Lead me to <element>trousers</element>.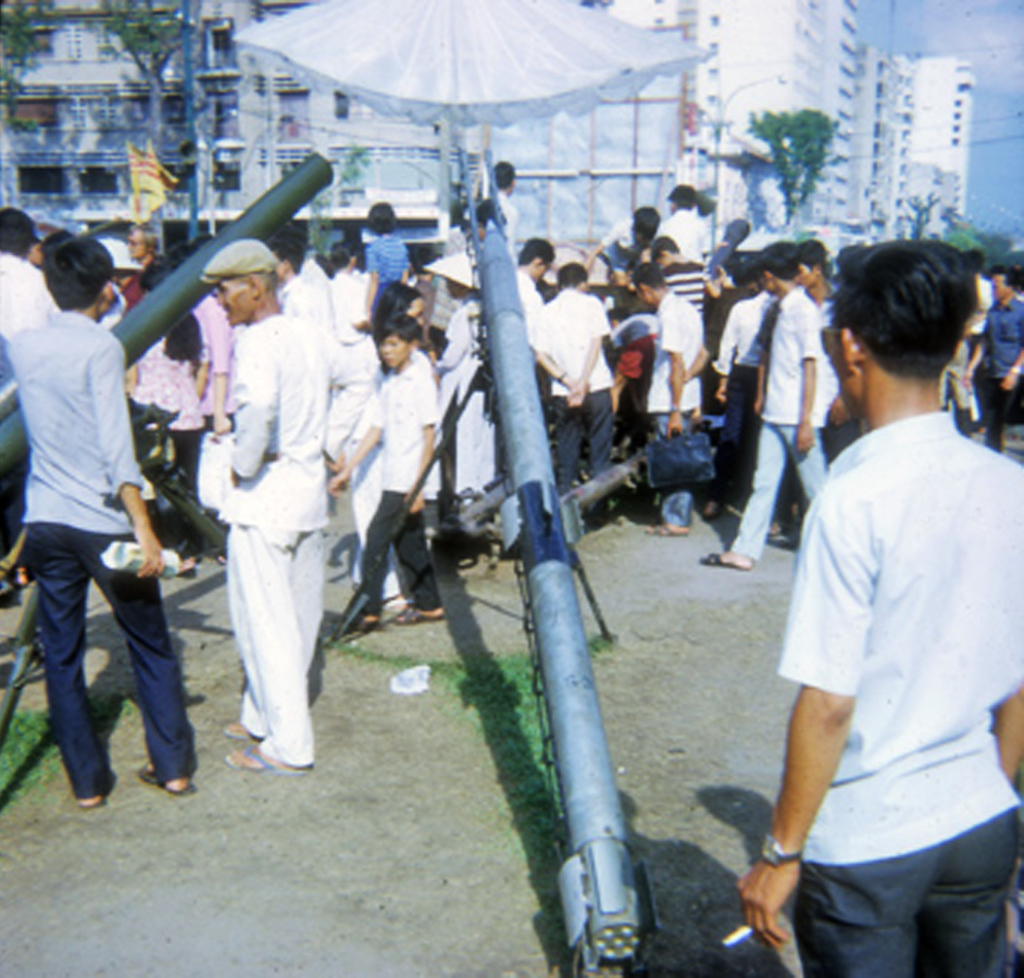
Lead to <bbox>710, 363, 765, 504</bbox>.
